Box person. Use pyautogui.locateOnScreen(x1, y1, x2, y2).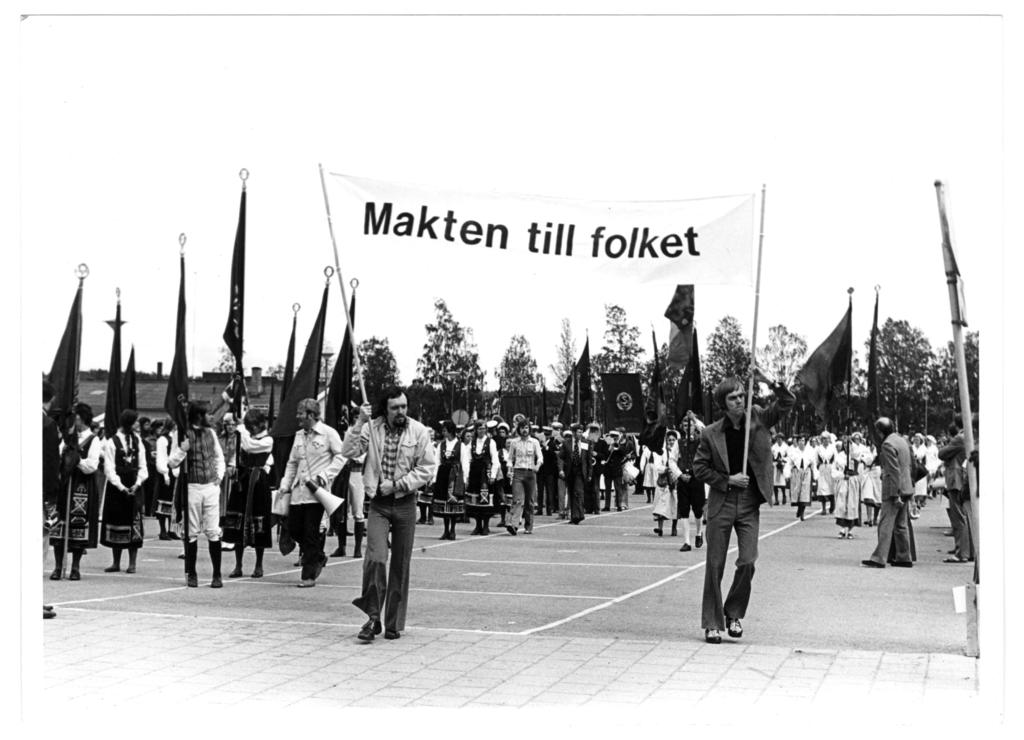
pyautogui.locateOnScreen(854, 415, 920, 572).
